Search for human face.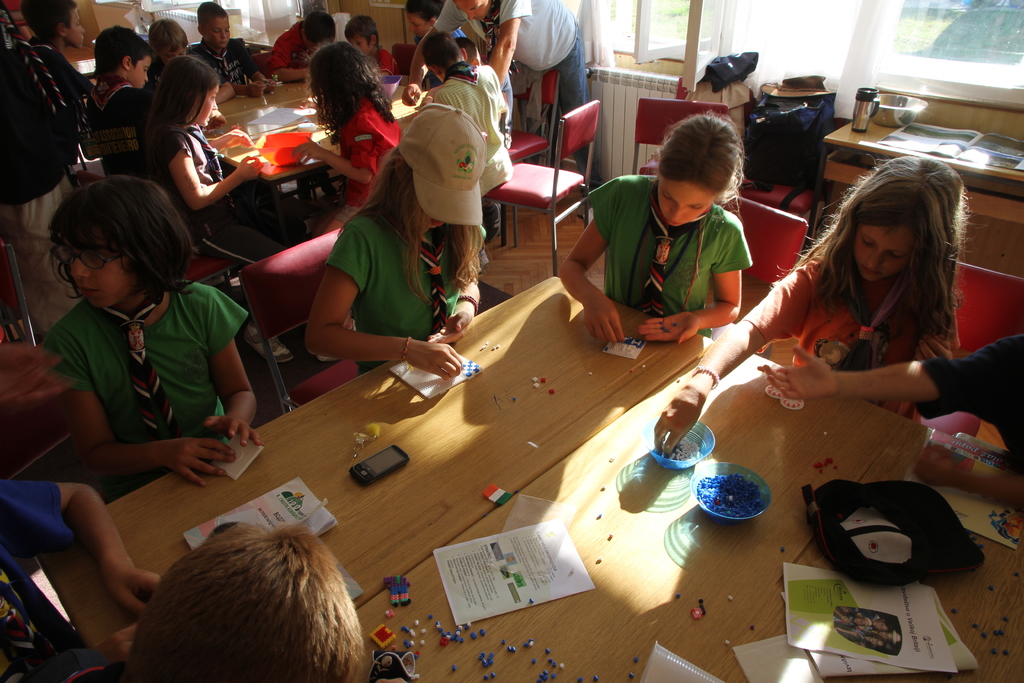
Found at 60 230 135 311.
